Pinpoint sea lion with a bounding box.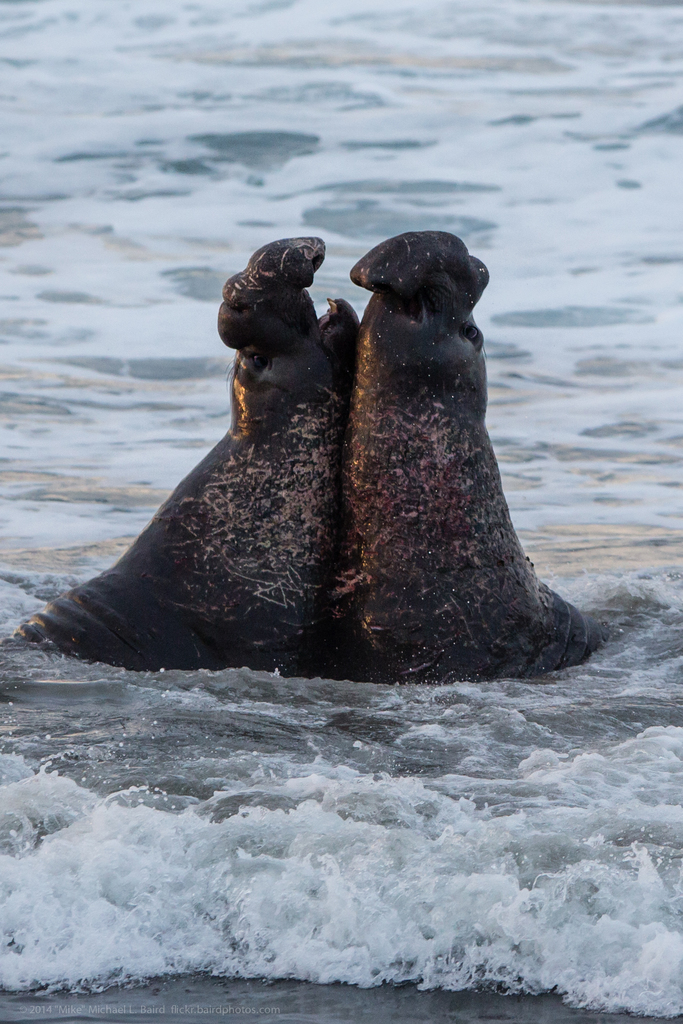
(11, 234, 358, 661).
